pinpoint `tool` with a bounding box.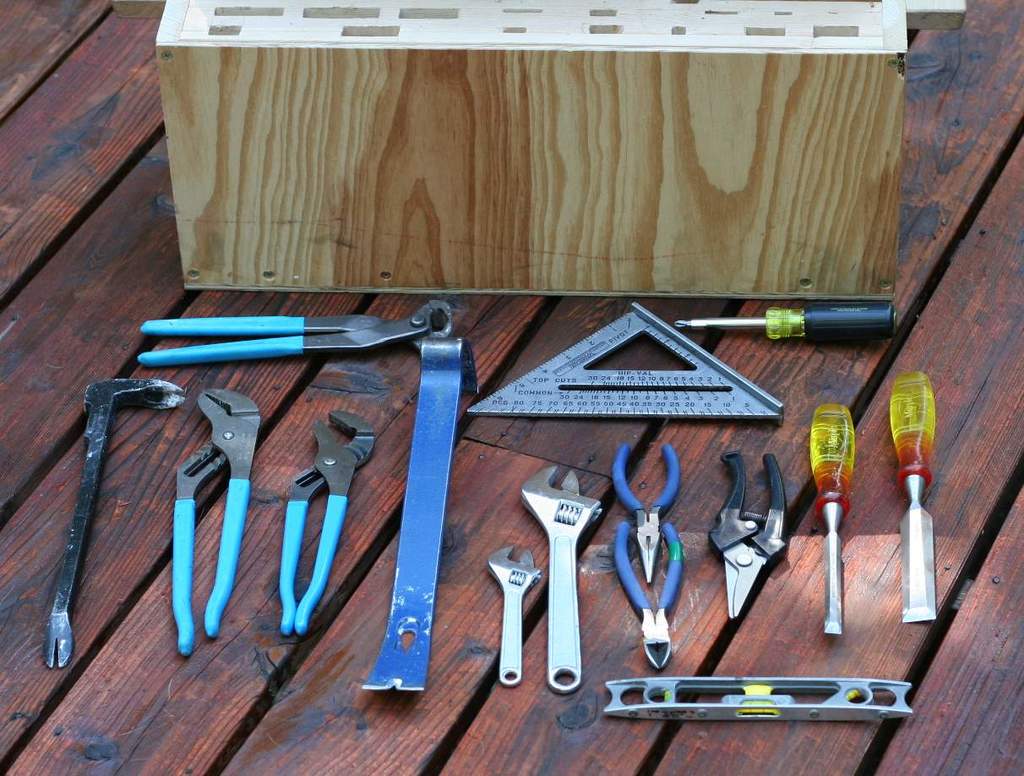
<region>358, 330, 483, 694</region>.
